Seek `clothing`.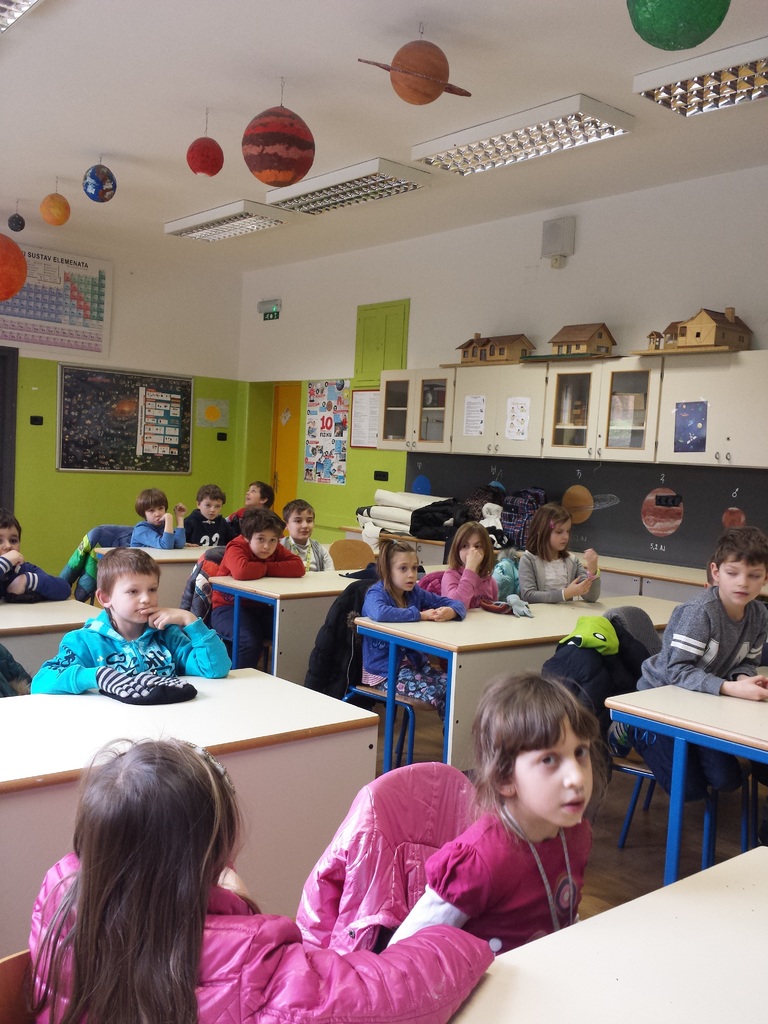
region(0, 547, 77, 605).
